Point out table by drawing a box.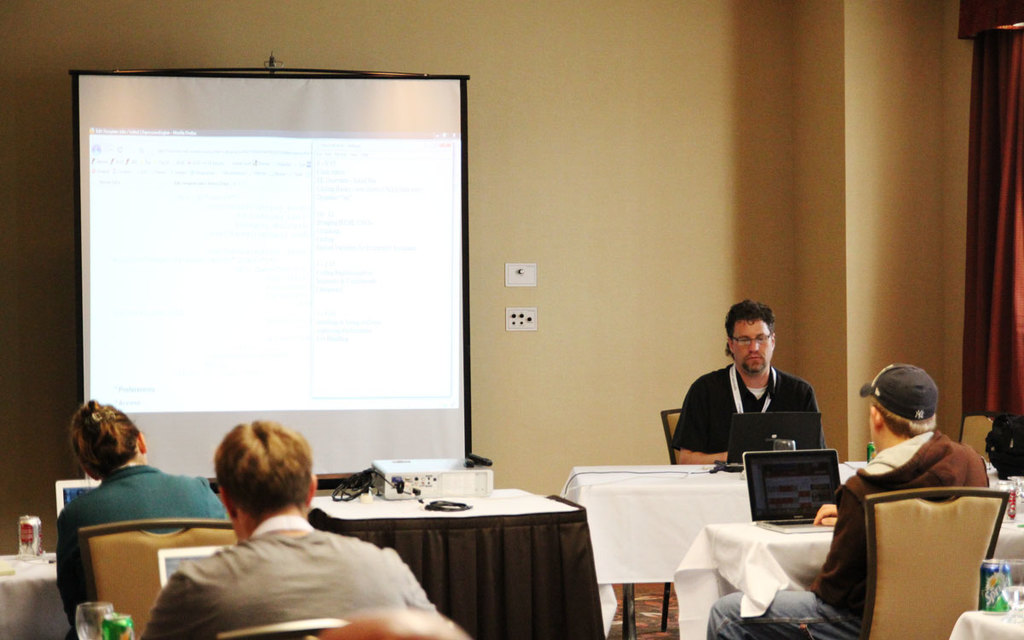
0, 488, 608, 639.
